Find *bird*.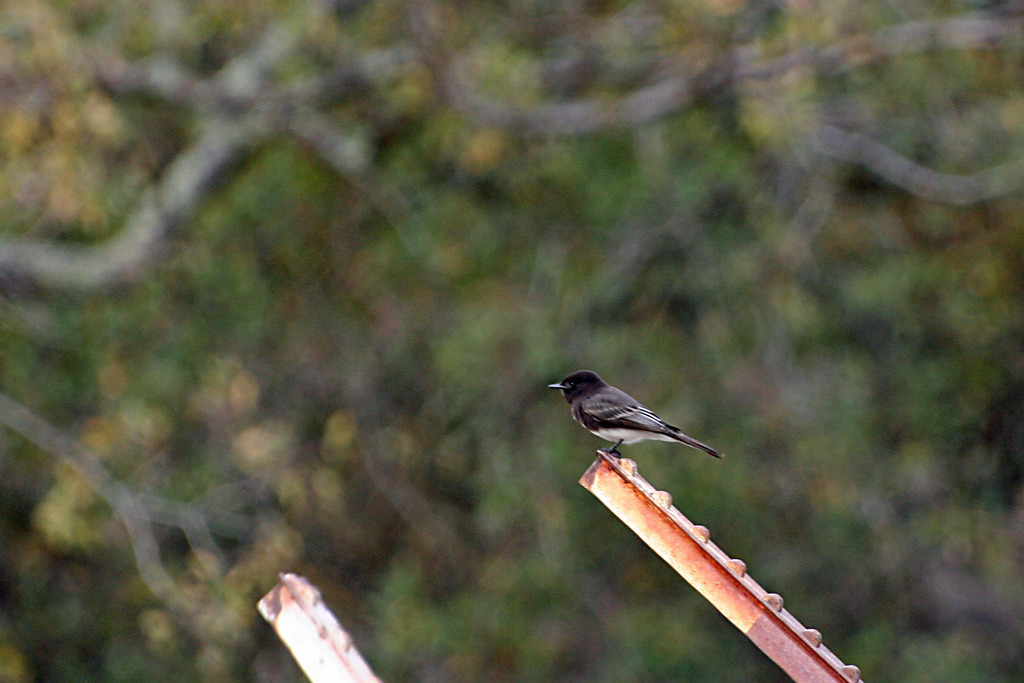
(x1=547, y1=373, x2=730, y2=484).
